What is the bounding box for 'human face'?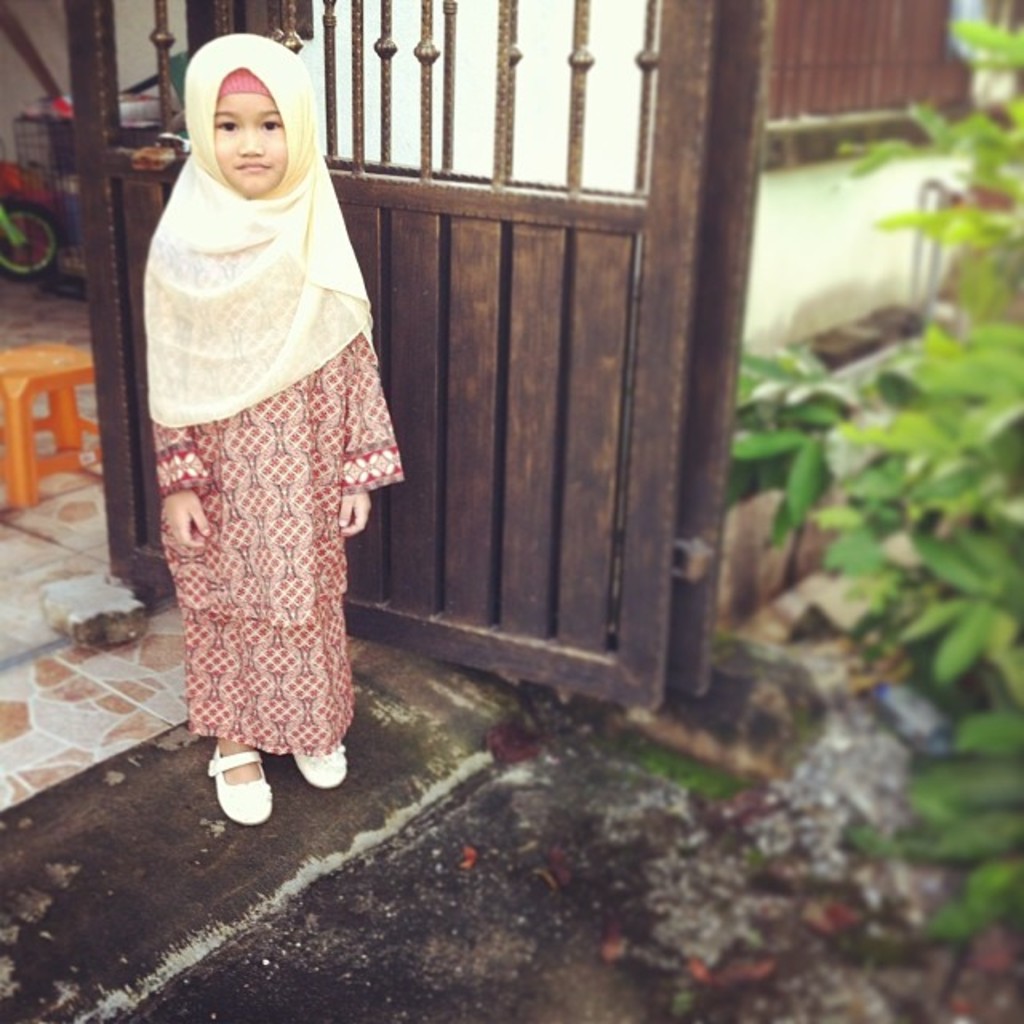
[214,98,286,197].
